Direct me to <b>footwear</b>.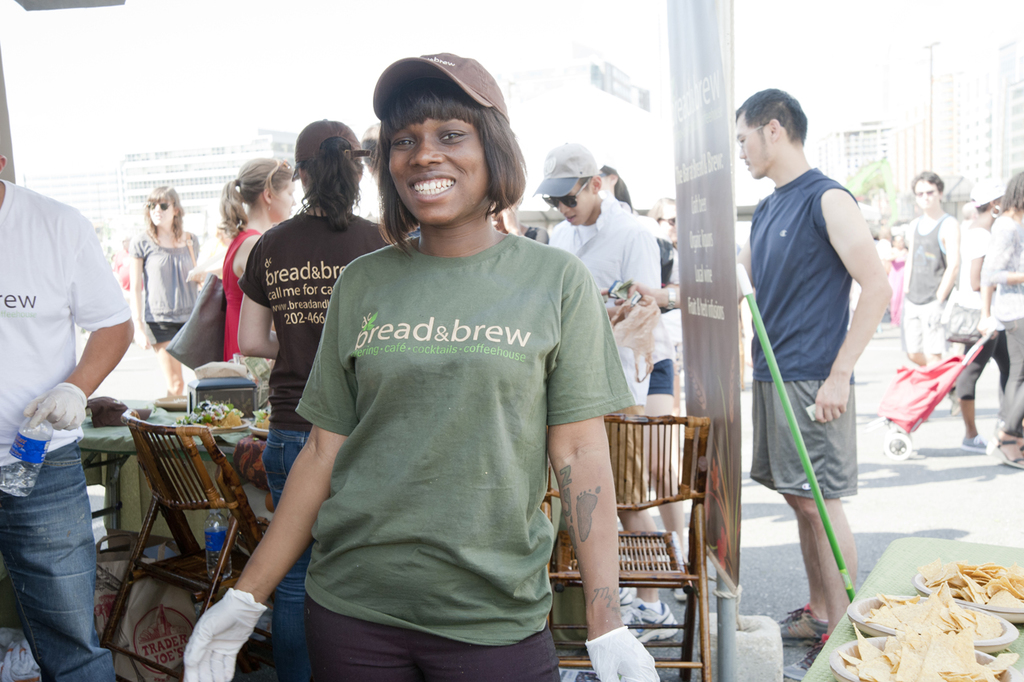
Direction: x1=961, y1=434, x2=984, y2=452.
